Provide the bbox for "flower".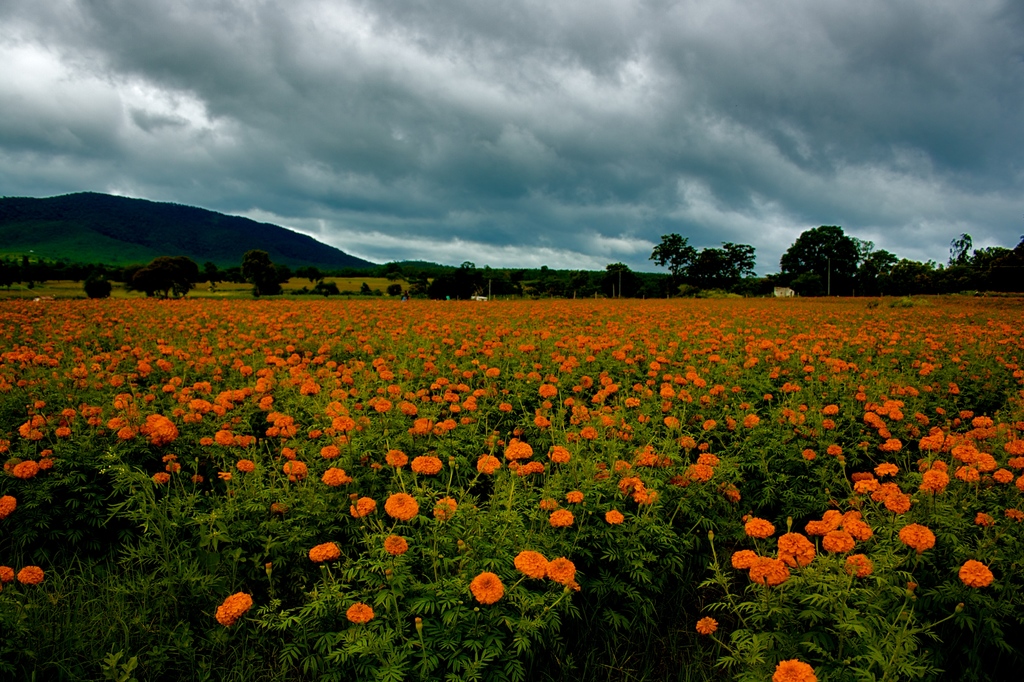
bbox=(195, 592, 260, 645).
